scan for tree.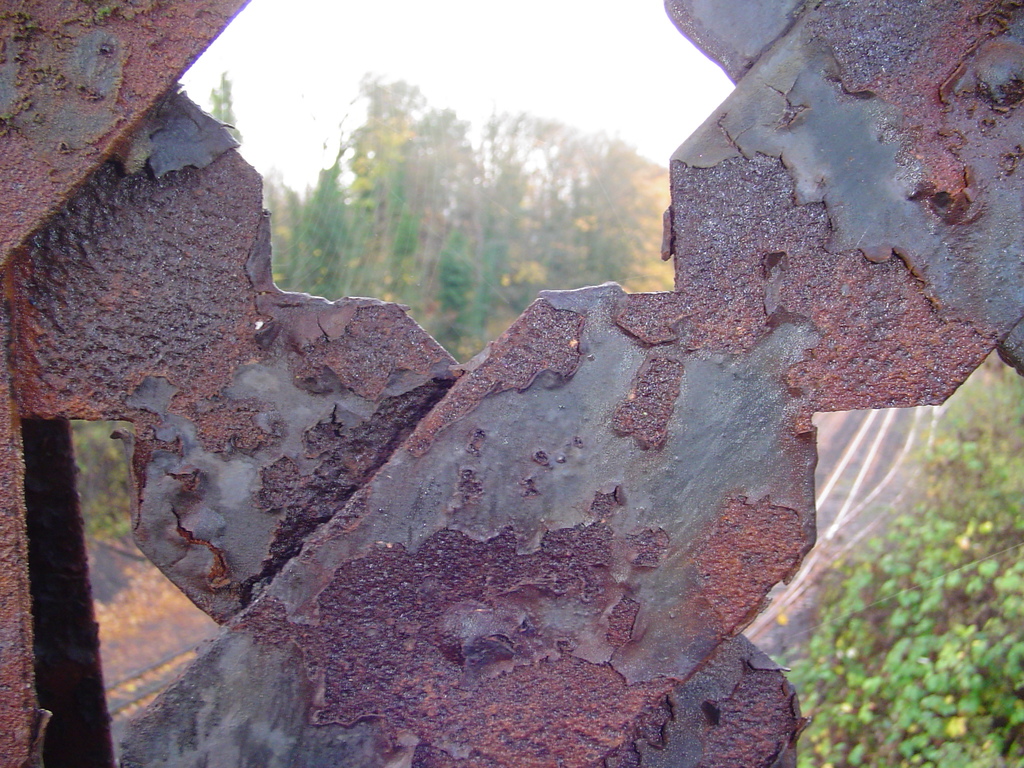
Scan result: x1=210 y1=76 x2=234 y2=125.
